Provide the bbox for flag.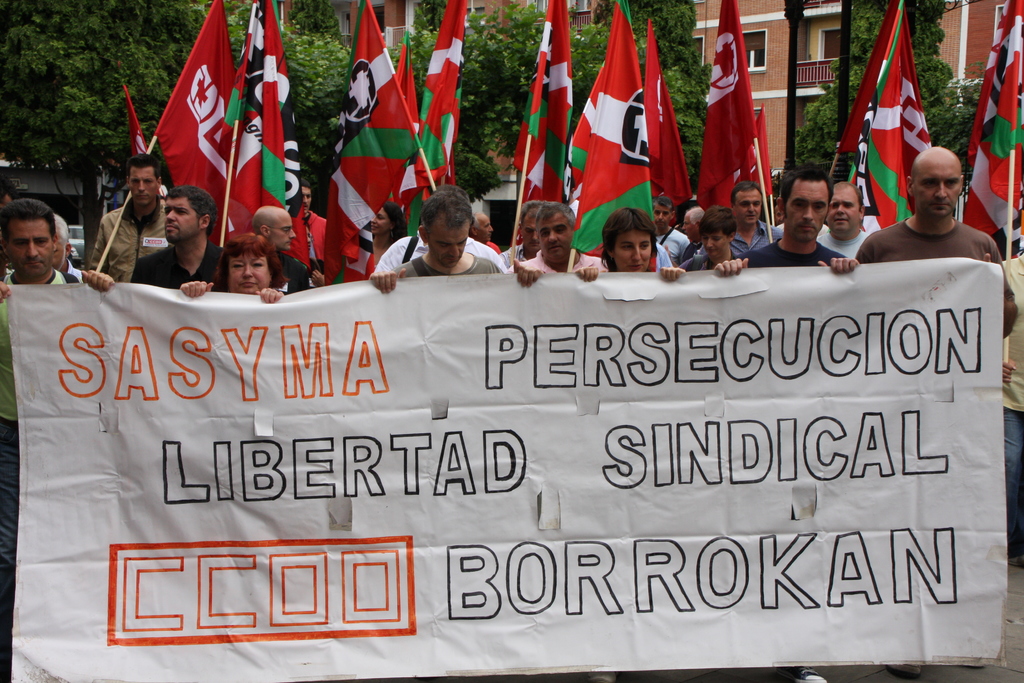
<box>733,104,774,199</box>.
